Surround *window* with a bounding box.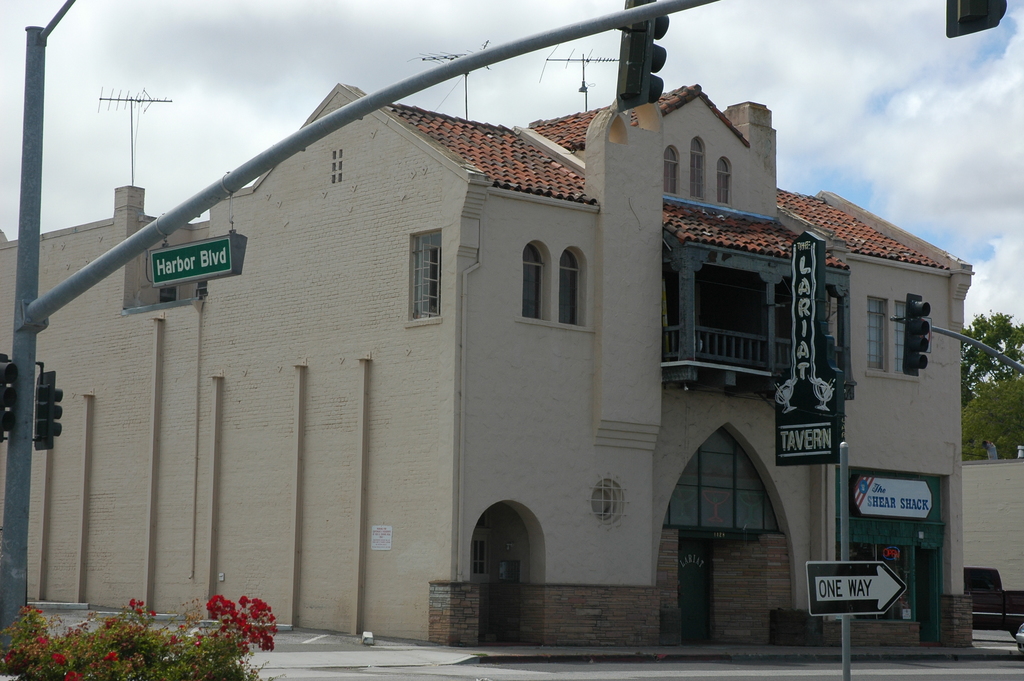
(left=893, top=297, right=911, bottom=373).
